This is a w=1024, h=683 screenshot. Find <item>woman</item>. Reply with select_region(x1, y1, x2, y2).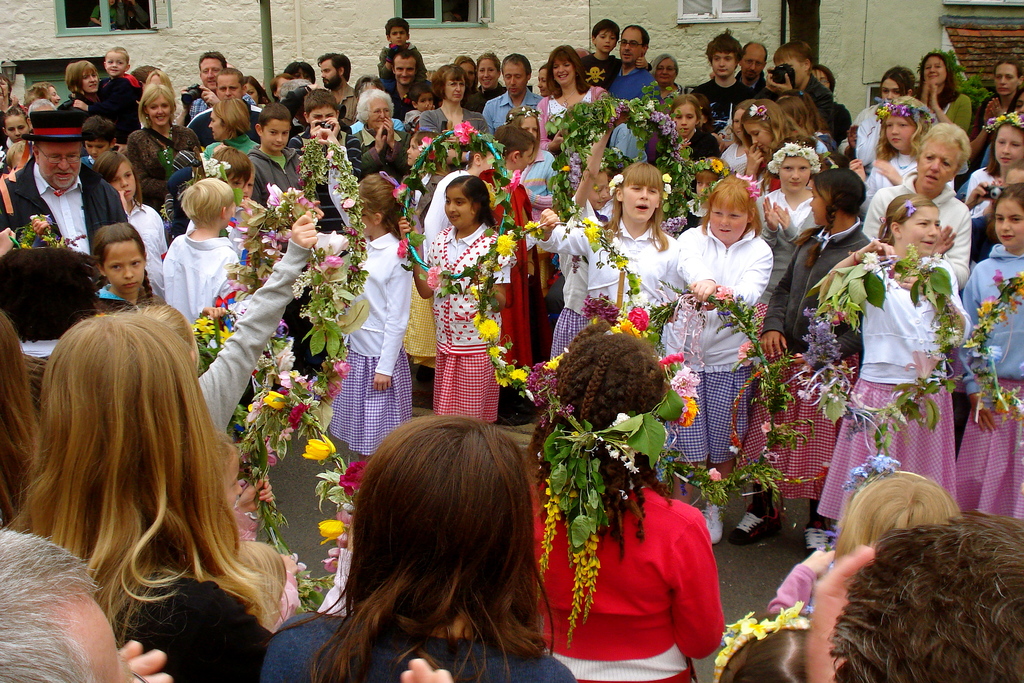
select_region(63, 63, 124, 119).
